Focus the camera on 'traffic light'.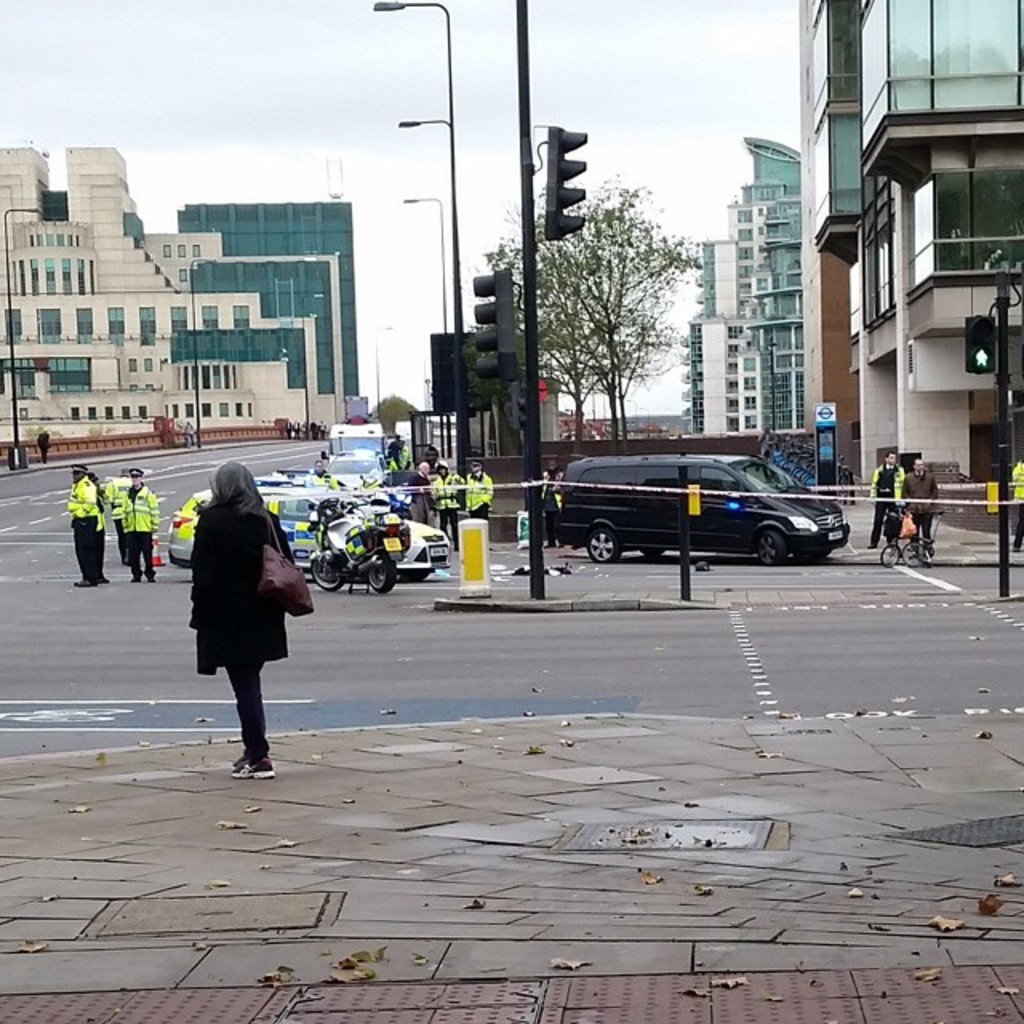
Focus region: (x1=520, y1=74, x2=603, y2=282).
